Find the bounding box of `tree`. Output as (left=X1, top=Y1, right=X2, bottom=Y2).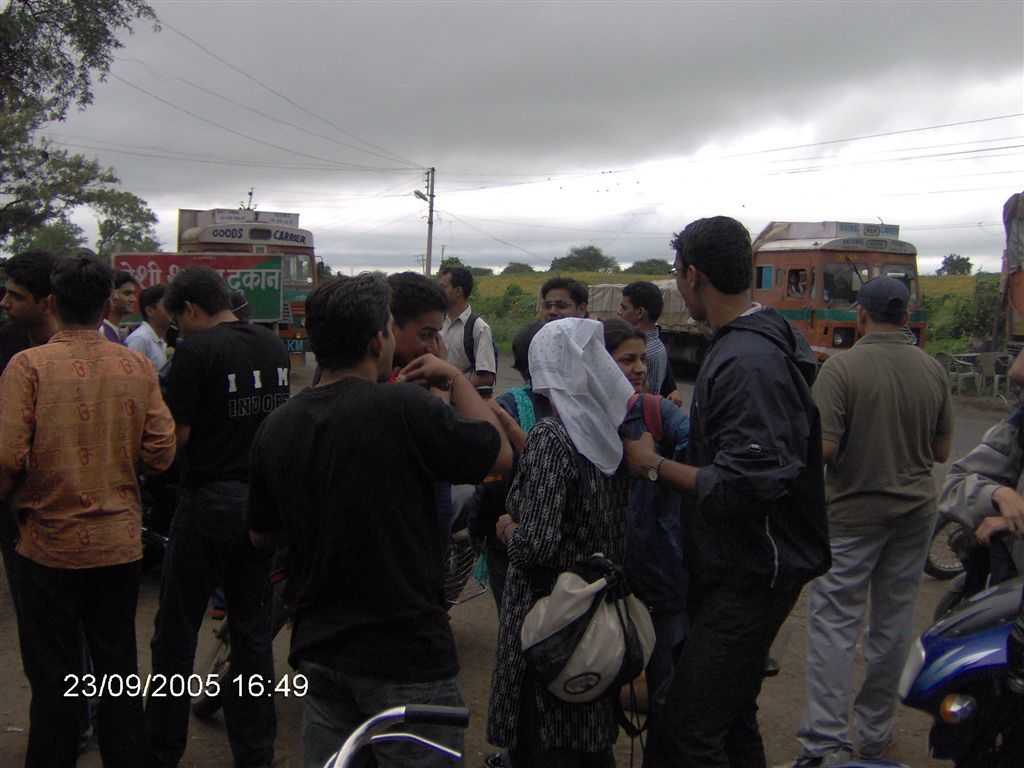
(left=439, top=252, right=493, bottom=279).
